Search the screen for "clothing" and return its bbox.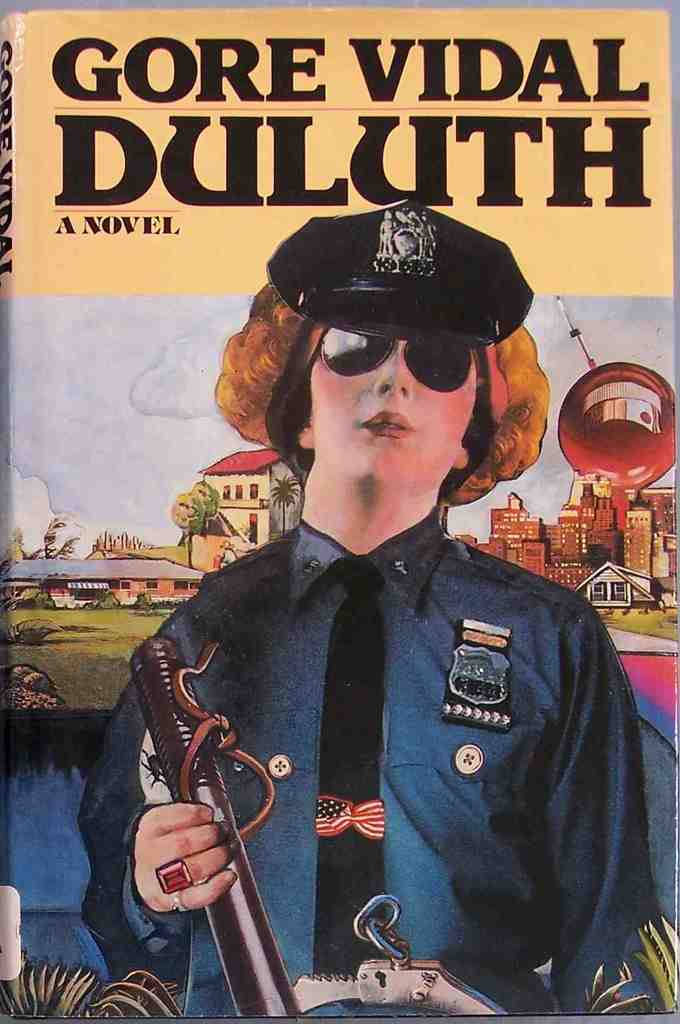
Found: box=[125, 401, 646, 1016].
